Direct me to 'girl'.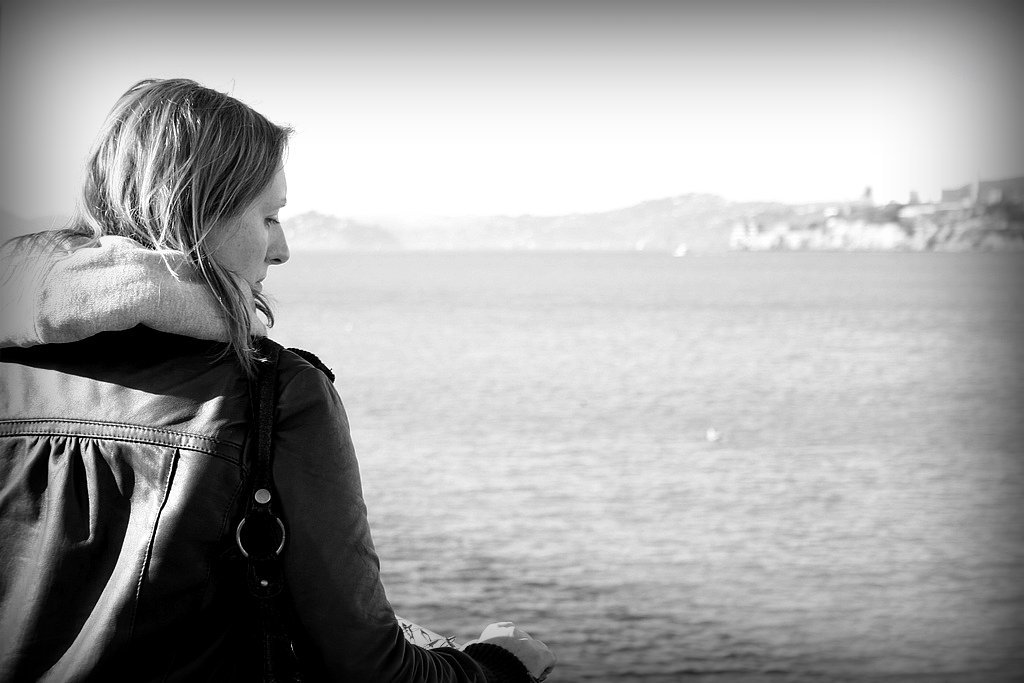
Direction: BBox(0, 77, 559, 681).
